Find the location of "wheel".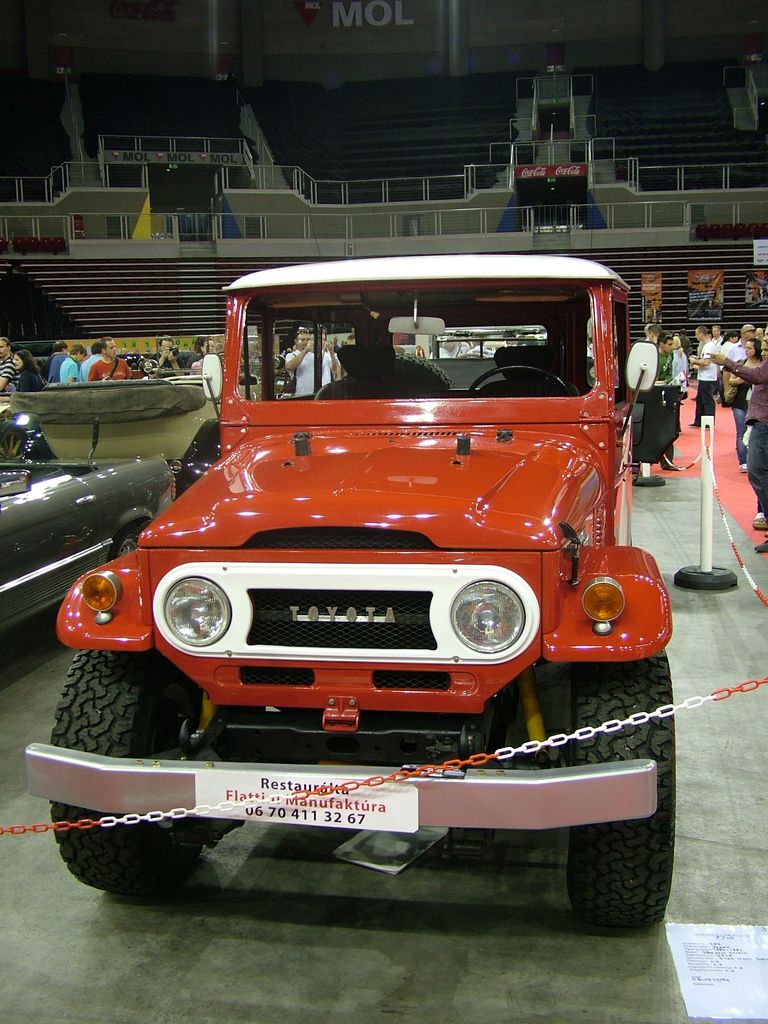
Location: l=468, t=365, r=571, b=396.
